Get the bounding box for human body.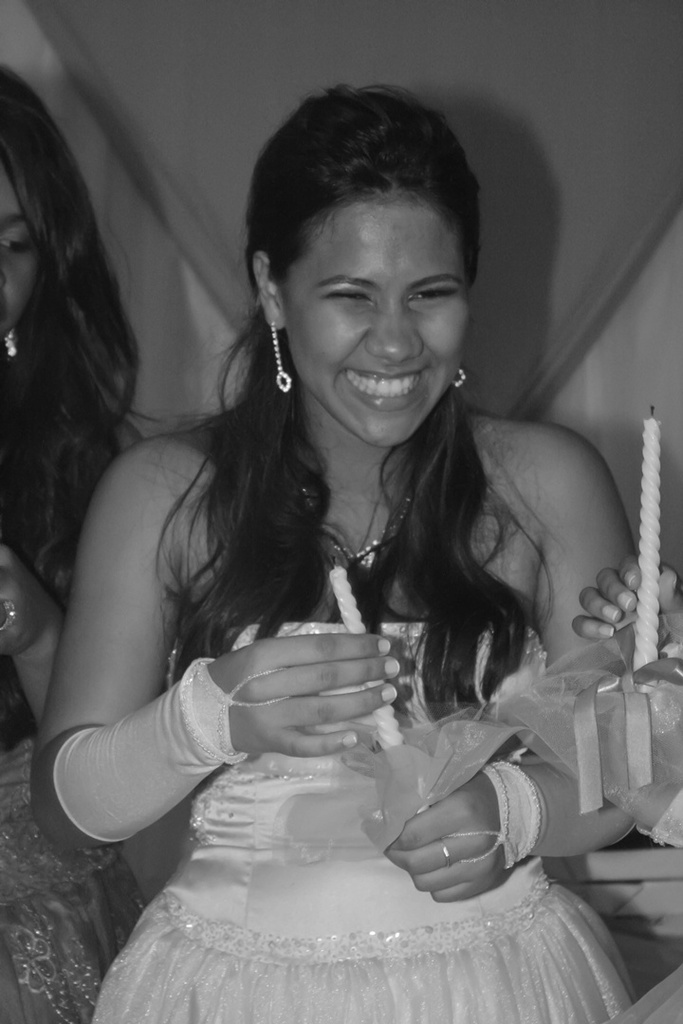
[left=56, top=83, right=666, bottom=1020].
